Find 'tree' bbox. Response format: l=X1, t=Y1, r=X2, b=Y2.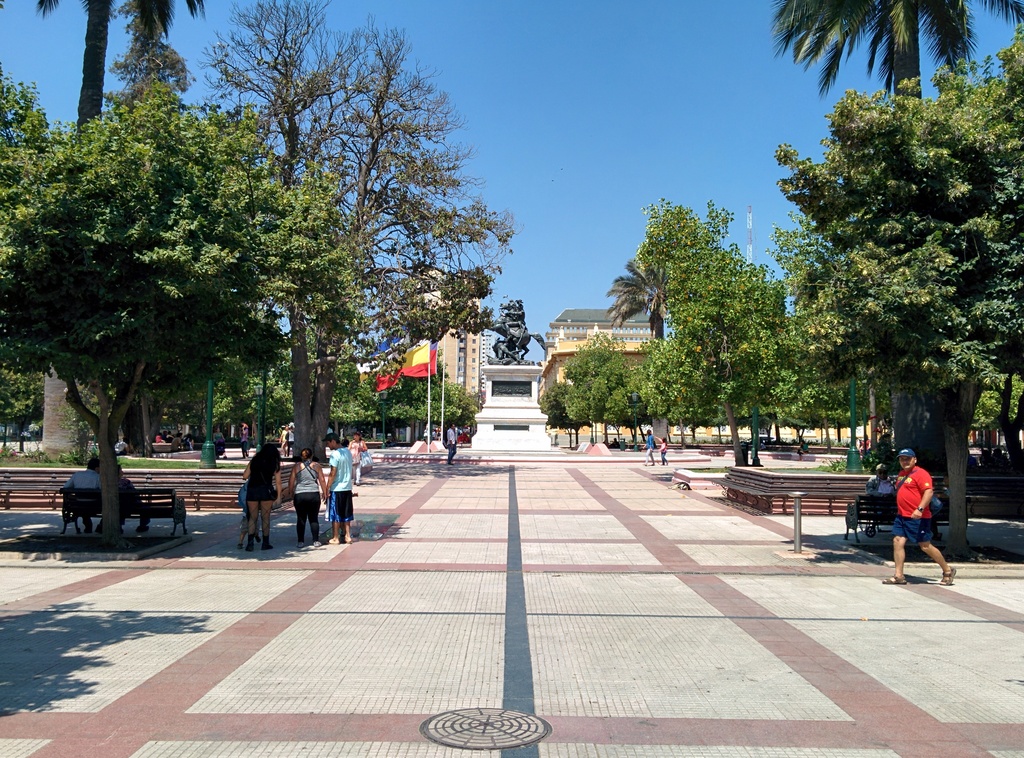
l=197, t=79, r=387, b=355.
